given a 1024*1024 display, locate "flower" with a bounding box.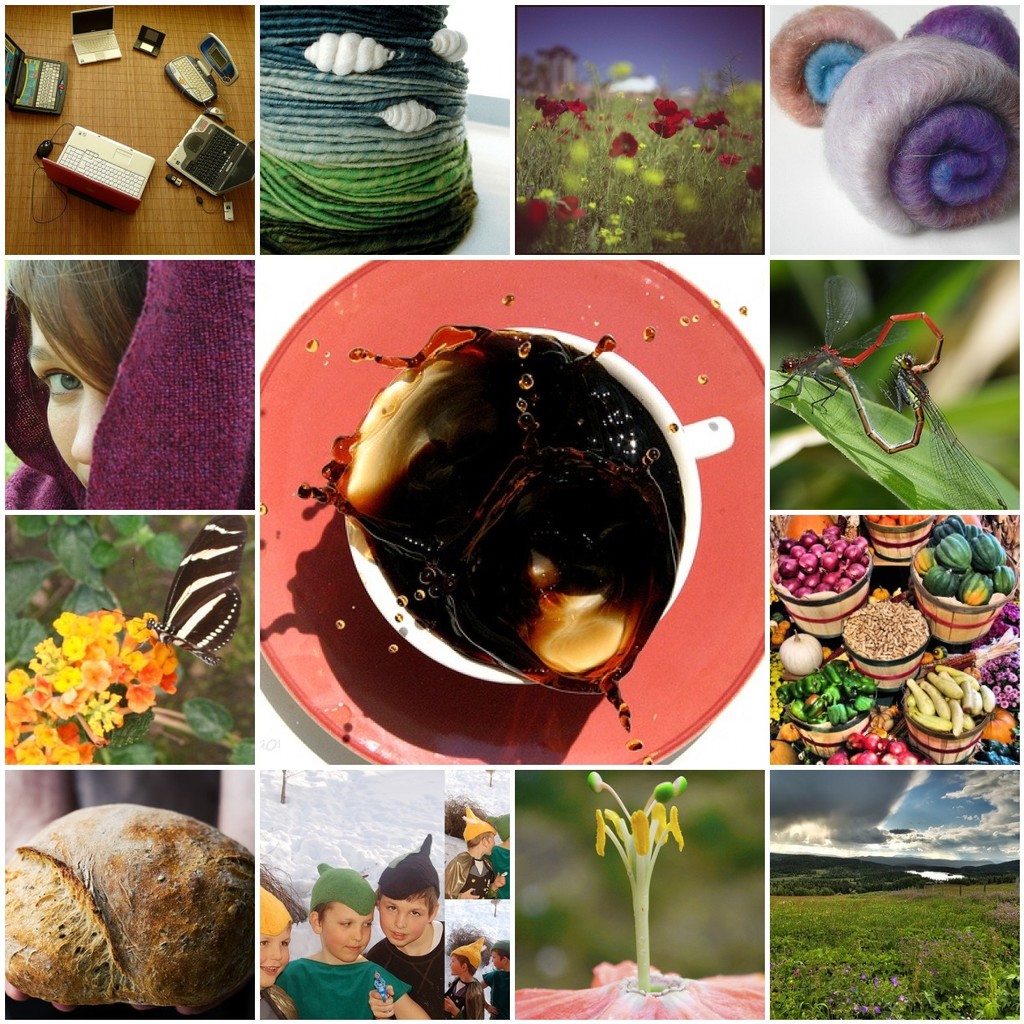
Located: (x1=721, y1=147, x2=741, y2=176).
